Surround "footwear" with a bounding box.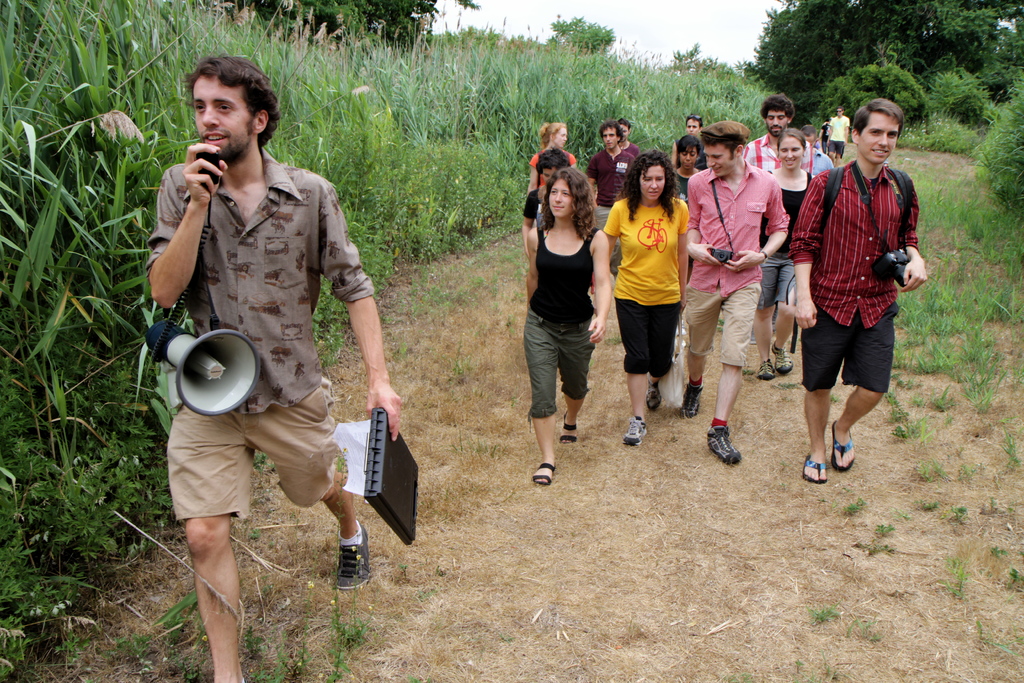
[678,383,706,416].
